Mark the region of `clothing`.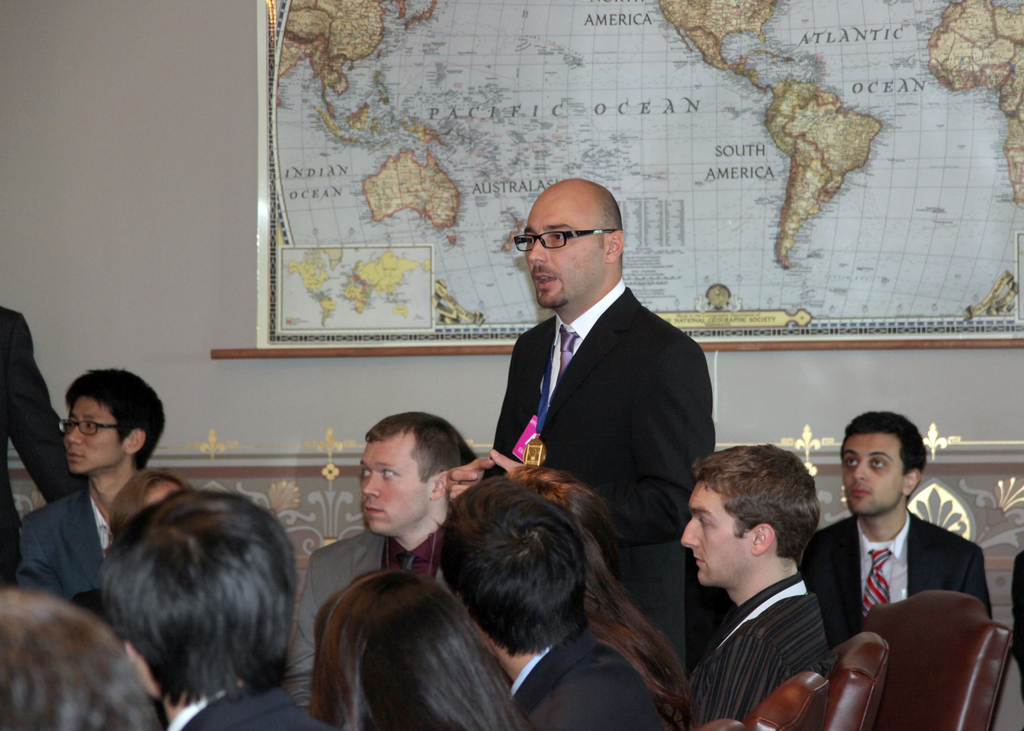
Region: x1=164 y1=677 x2=330 y2=730.
